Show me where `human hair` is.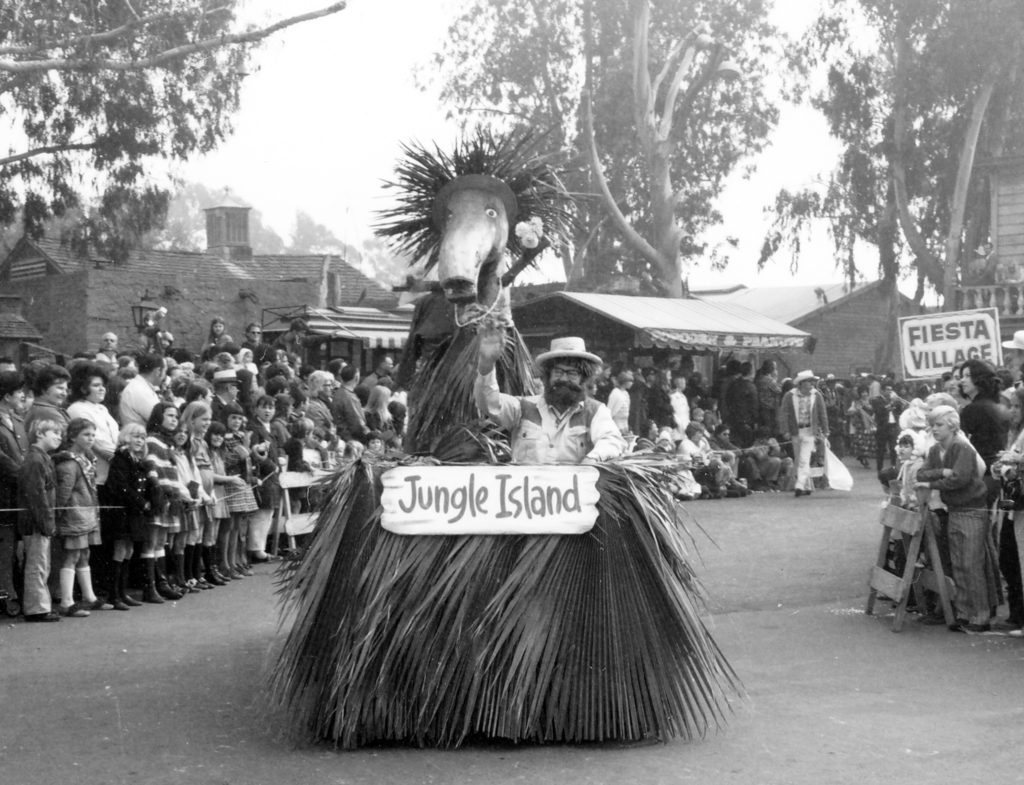
`human hair` is at 138/353/164/377.
